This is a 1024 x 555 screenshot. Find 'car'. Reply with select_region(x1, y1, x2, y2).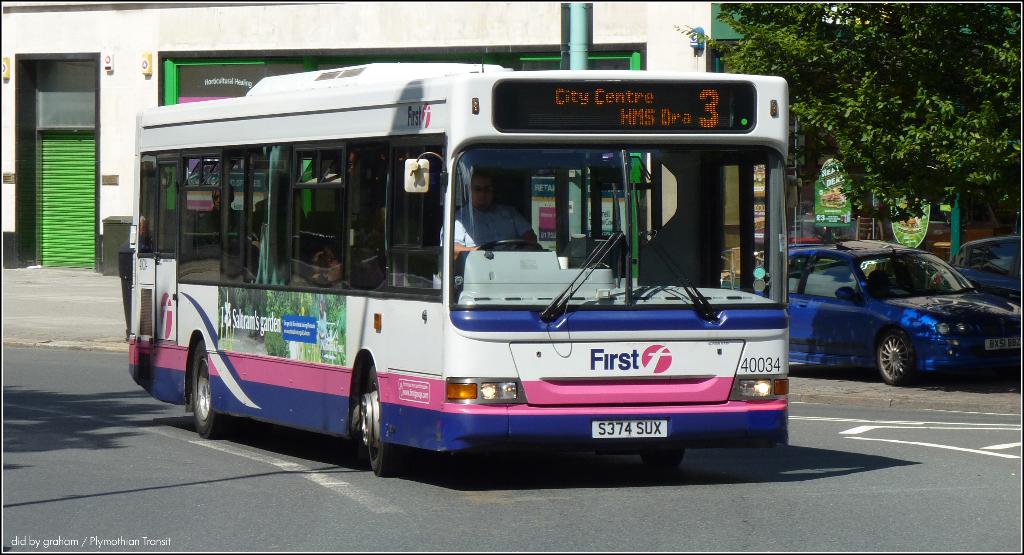
select_region(776, 245, 1013, 396).
